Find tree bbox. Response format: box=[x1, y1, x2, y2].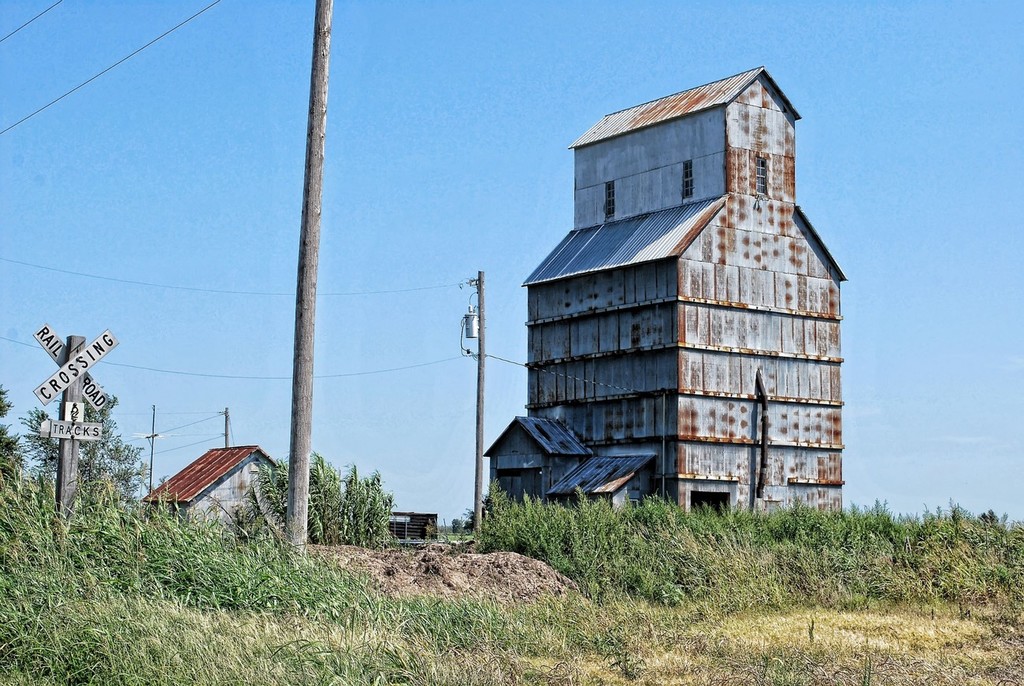
box=[0, 381, 27, 492].
